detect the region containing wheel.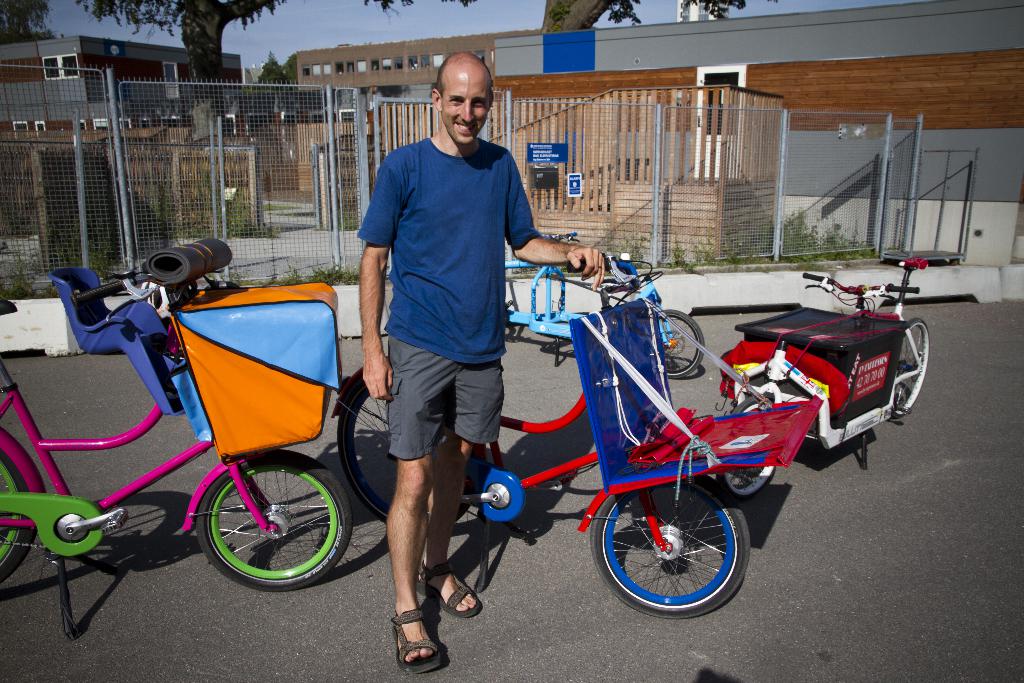
0 452 27 583.
